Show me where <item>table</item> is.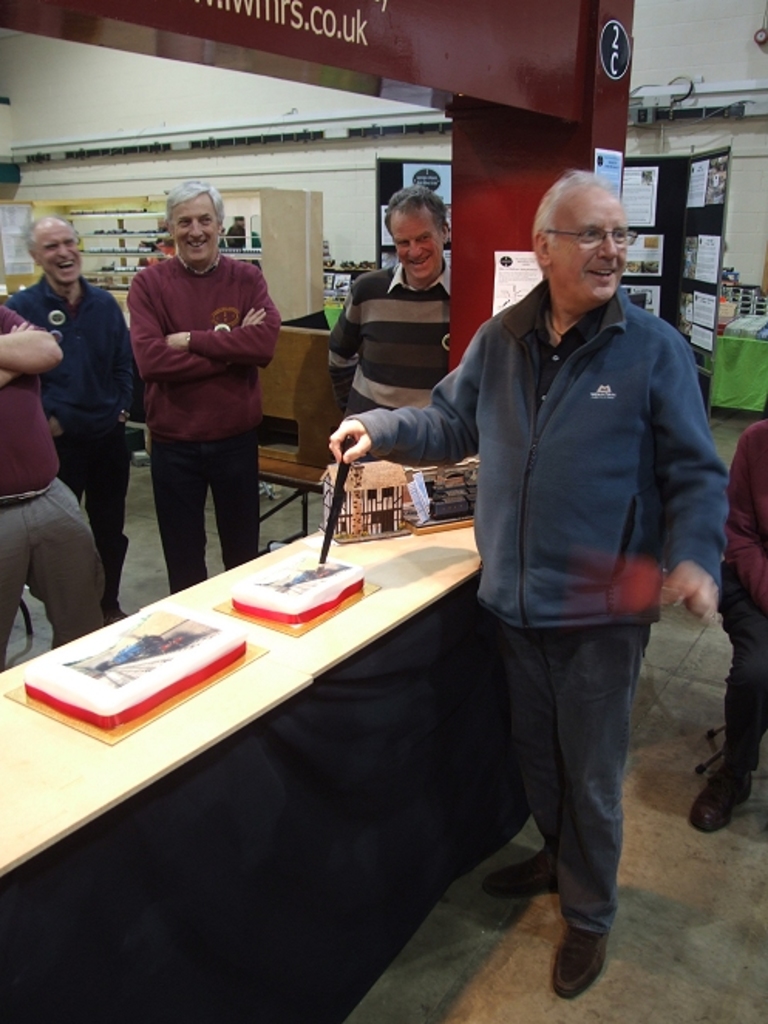
<item>table</item> is at l=0, t=524, r=528, b=1022.
